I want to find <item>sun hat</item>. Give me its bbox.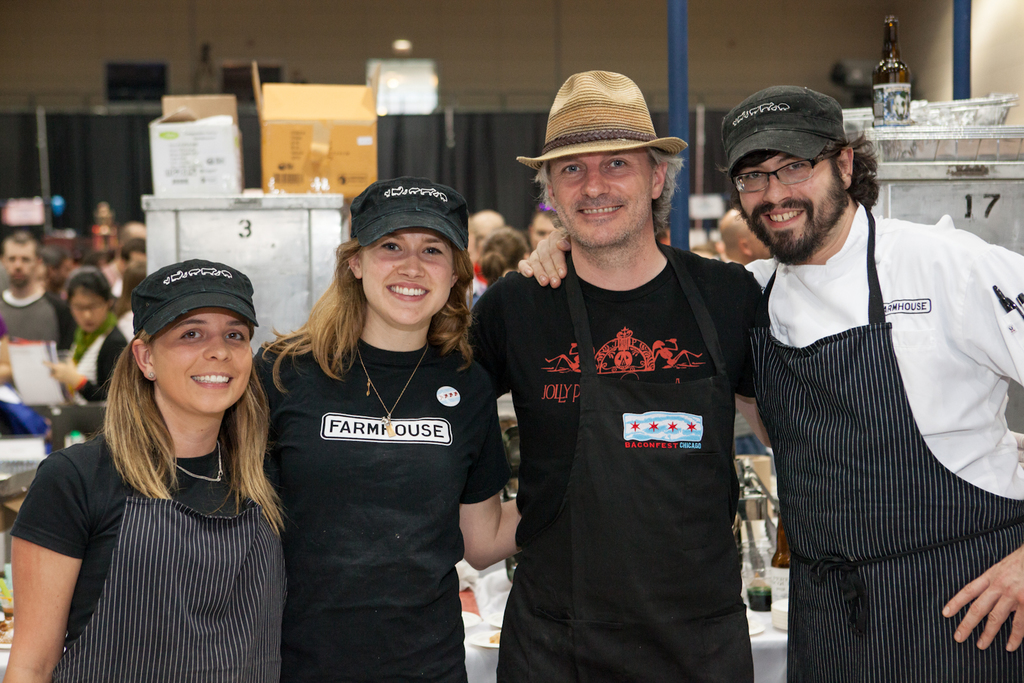
(x1=717, y1=77, x2=849, y2=174).
